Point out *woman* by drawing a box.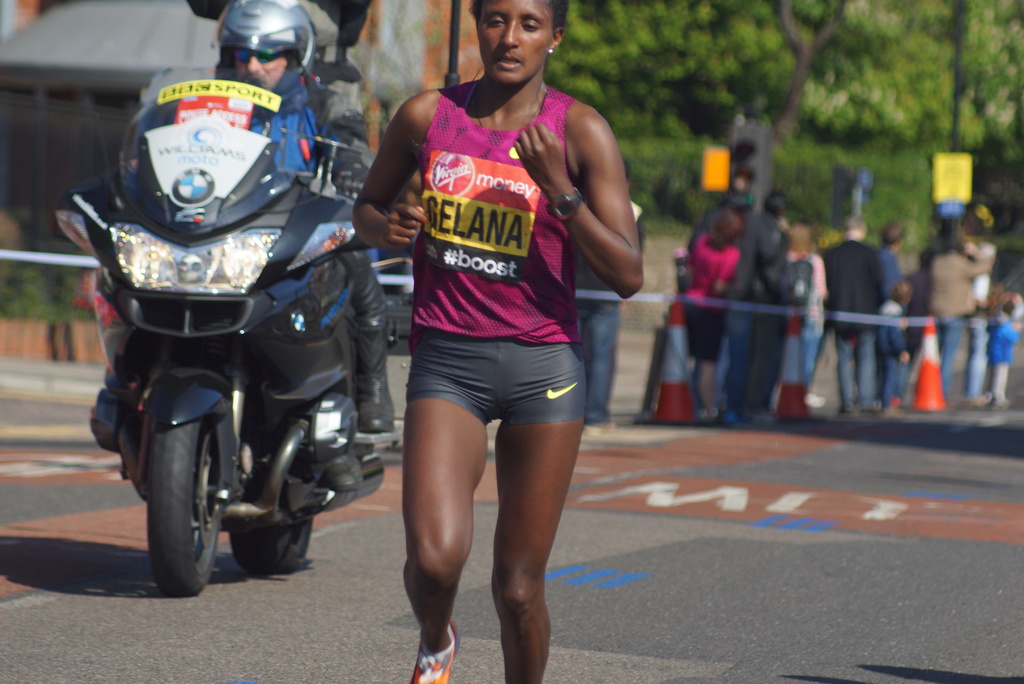
(353, 0, 667, 683).
